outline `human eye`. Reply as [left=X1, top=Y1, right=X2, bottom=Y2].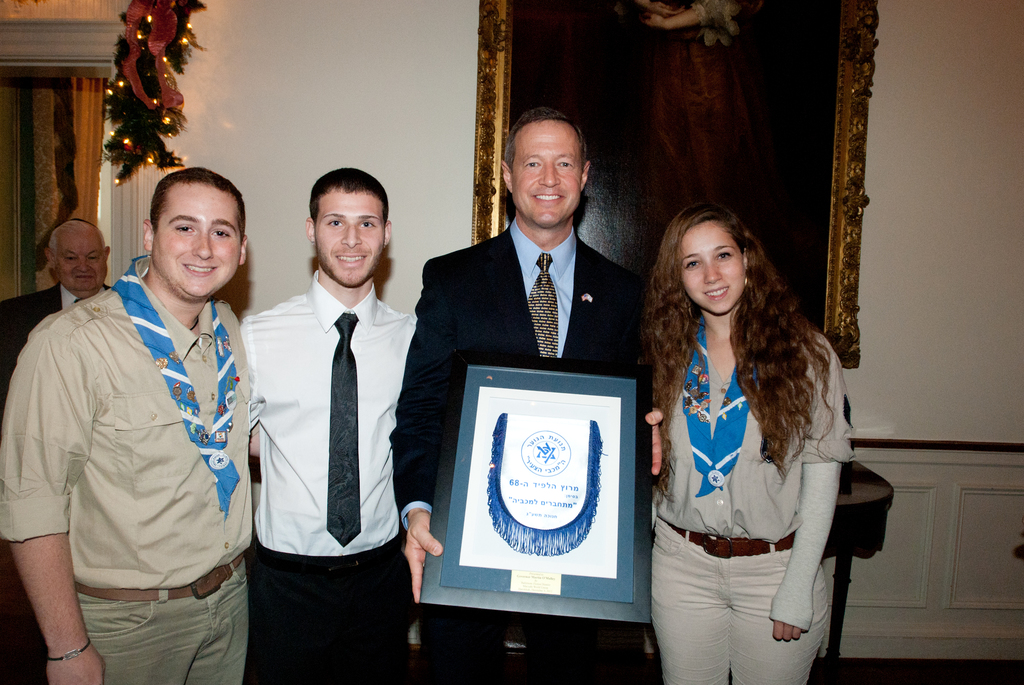
[left=715, top=248, right=735, bottom=264].
